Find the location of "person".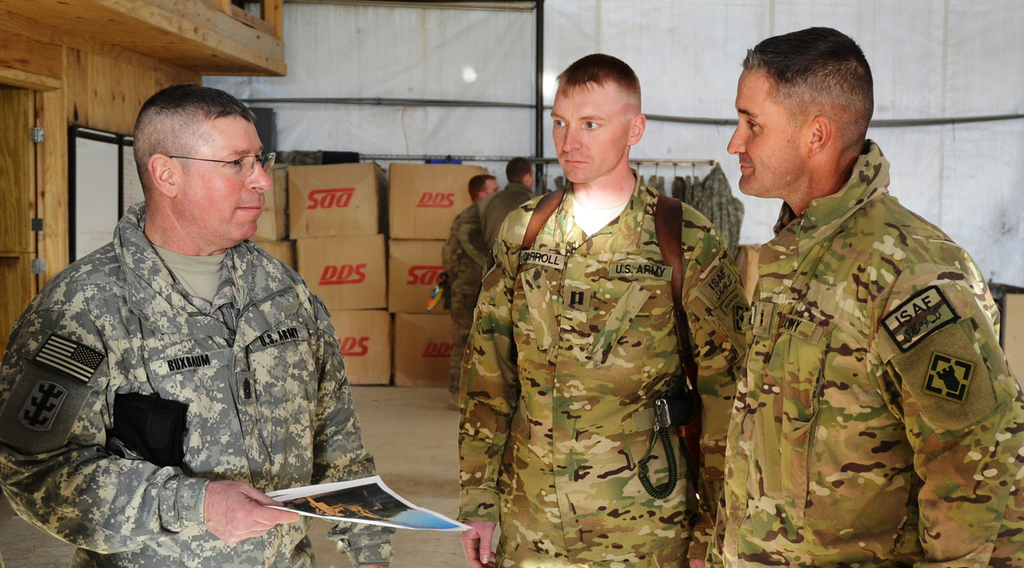
Location: Rect(2, 81, 397, 567).
